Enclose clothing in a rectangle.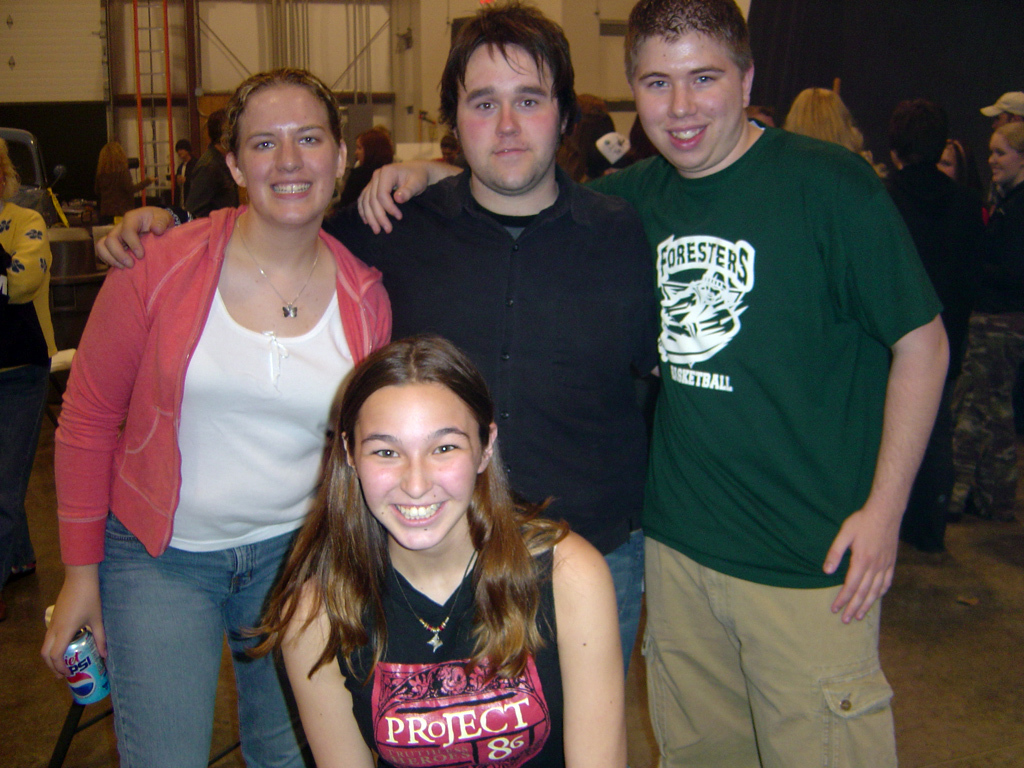
x1=316 y1=519 x2=567 y2=767.
